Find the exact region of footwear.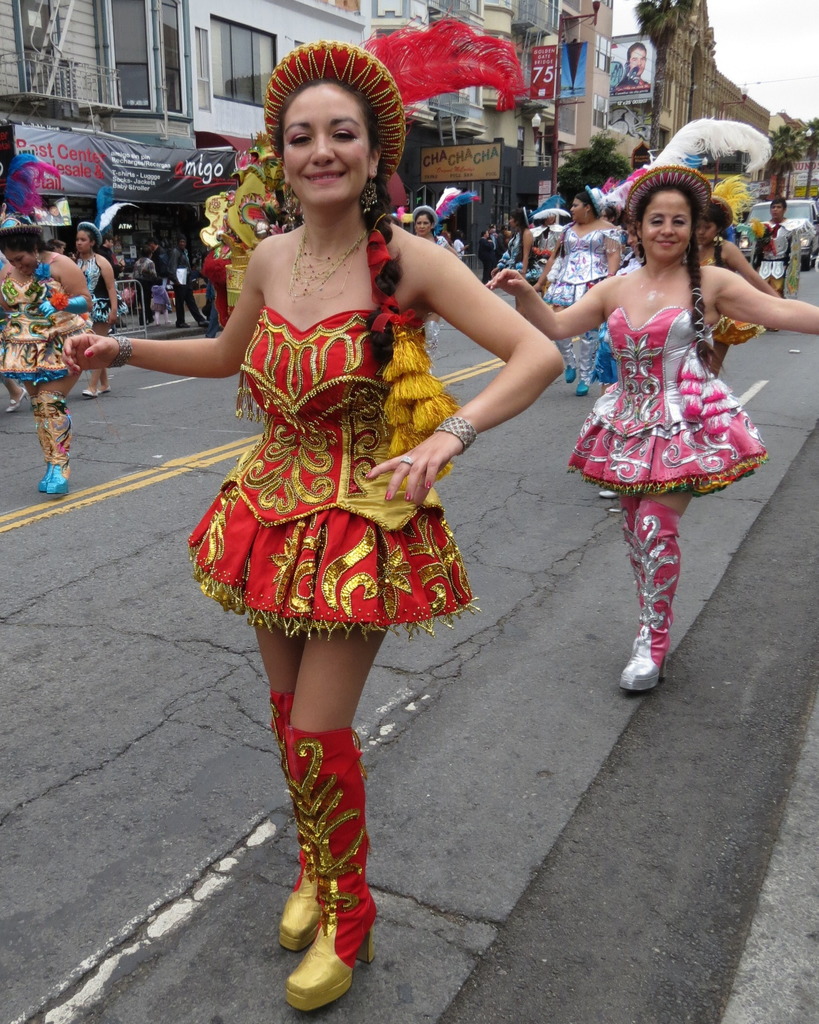
Exact region: 274/686/321/943.
